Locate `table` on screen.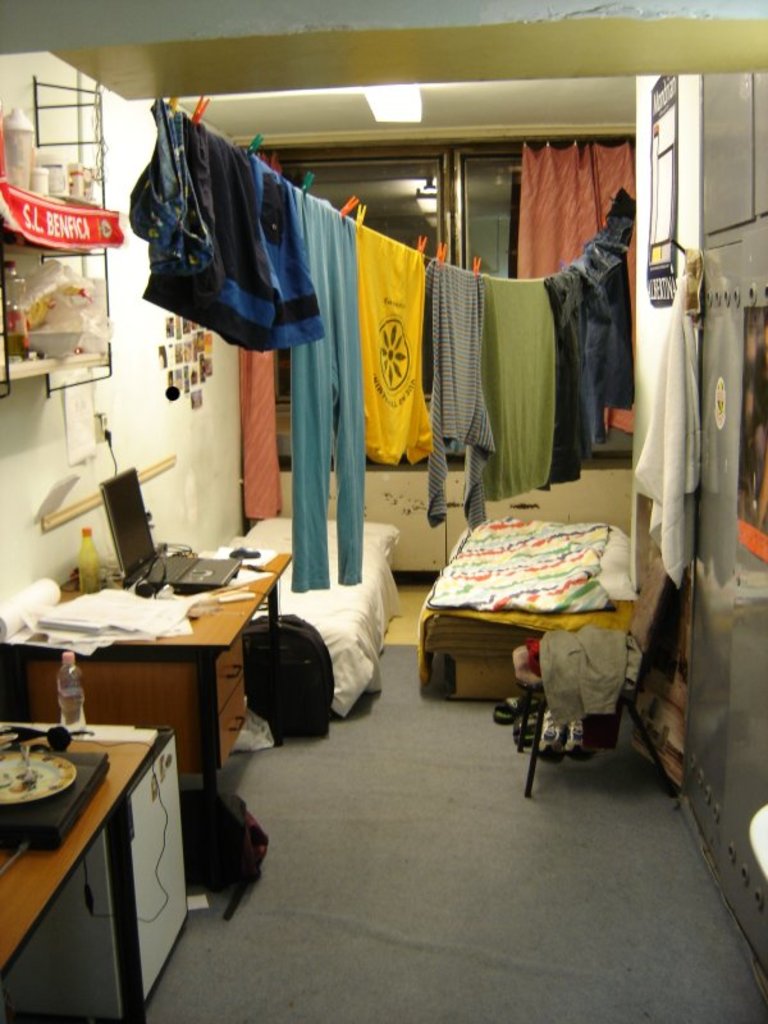
On screen at box=[19, 544, 285, 888].
